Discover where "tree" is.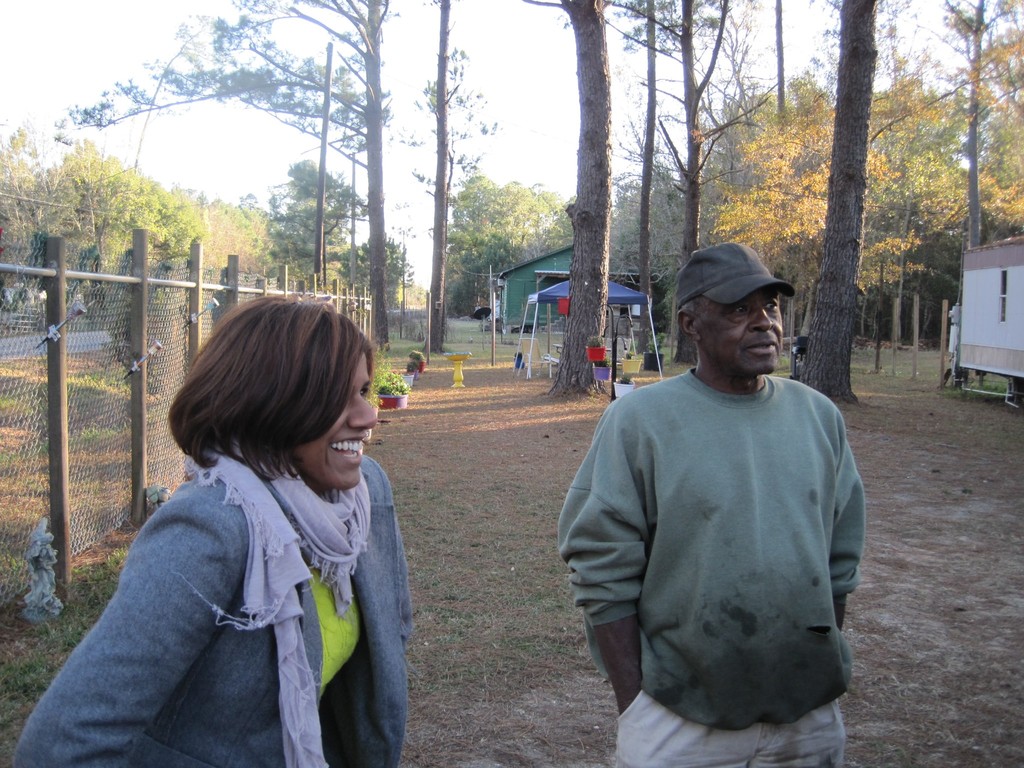
Discovered at 712/74/980/331.
